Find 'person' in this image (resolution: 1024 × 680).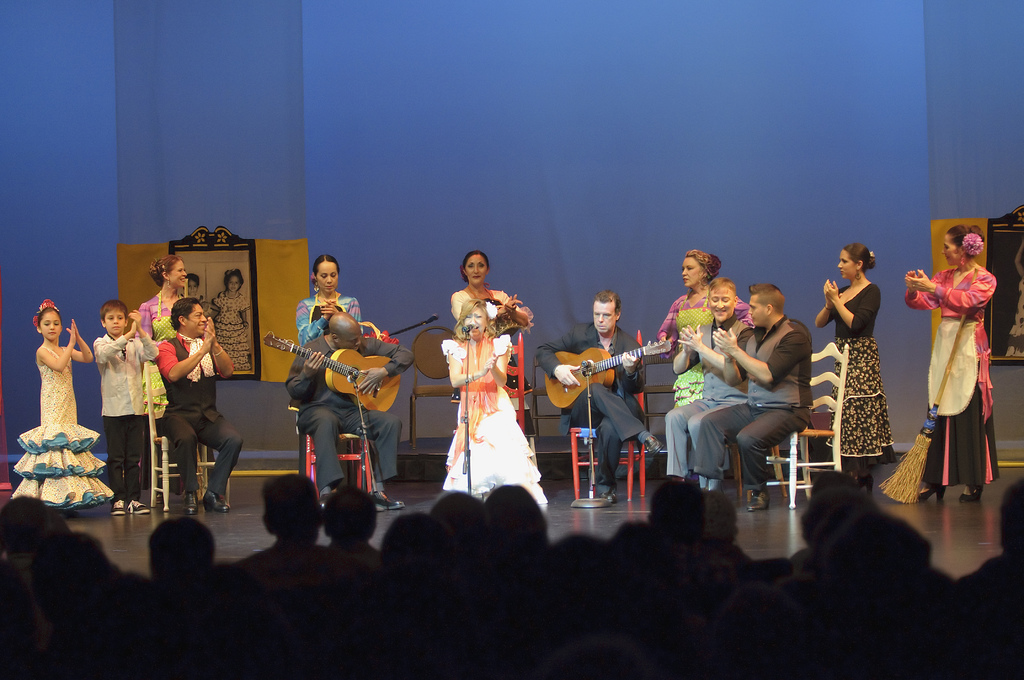
rect(541, 295, 658, 499).
